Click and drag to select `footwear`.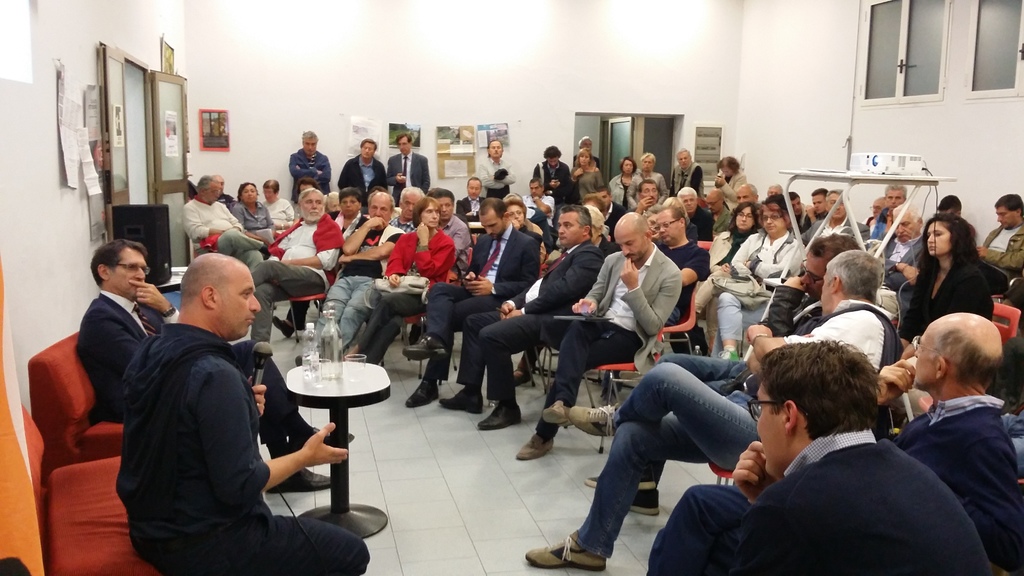
Selection: [x1=404, y1=336, x2=446, y2=358].
